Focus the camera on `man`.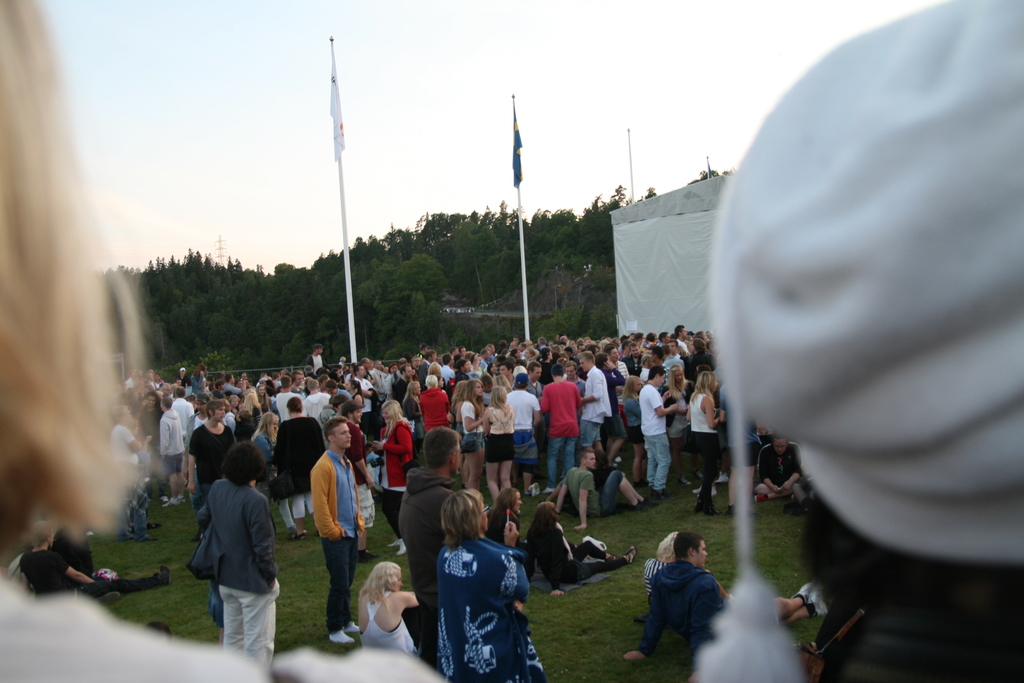
Focus region: l=333, t=402, r=376, b=559.
